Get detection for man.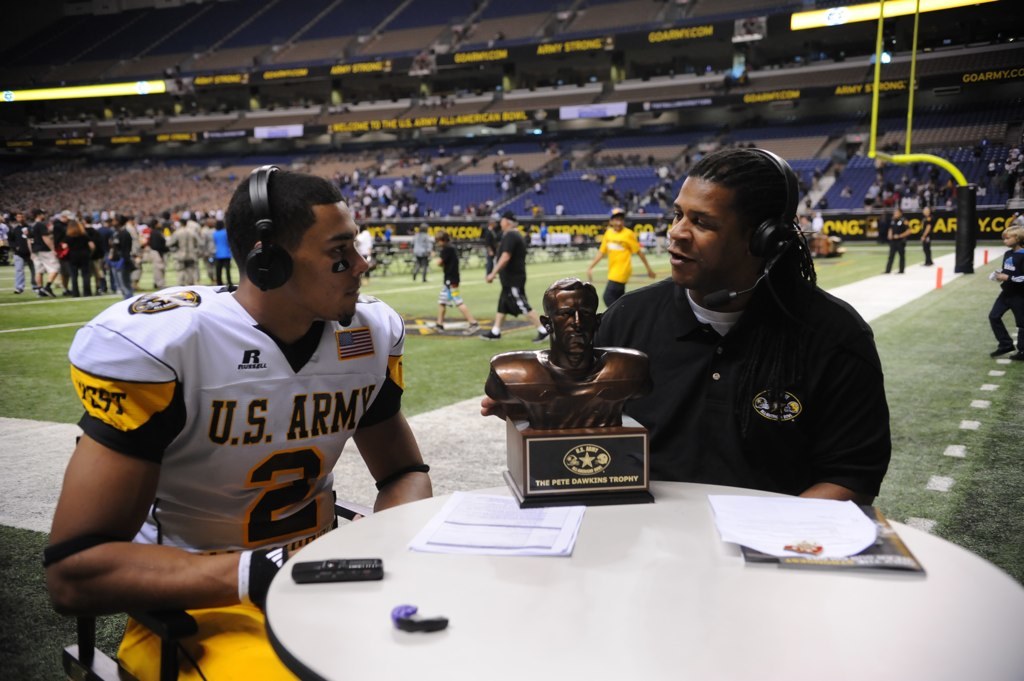
Detection: locate(477, 211, 546, 345).
